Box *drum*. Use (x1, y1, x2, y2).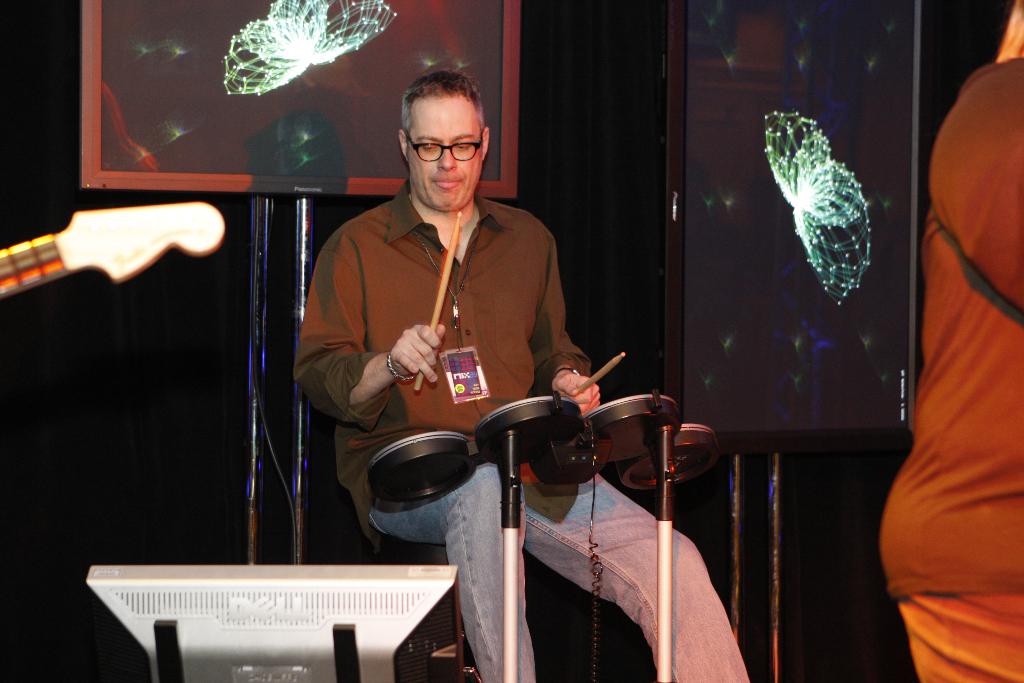
(477, 397, 583, 465).
